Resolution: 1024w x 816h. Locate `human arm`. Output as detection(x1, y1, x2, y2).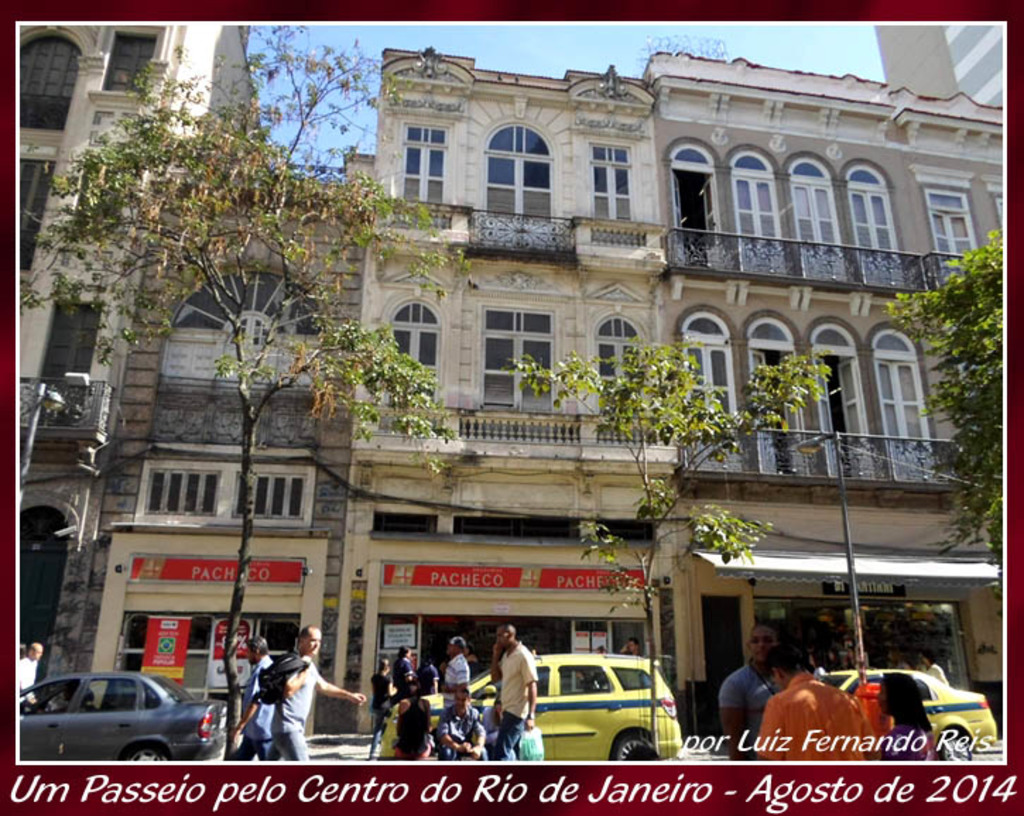
detection(230, 699, 260, 738).
